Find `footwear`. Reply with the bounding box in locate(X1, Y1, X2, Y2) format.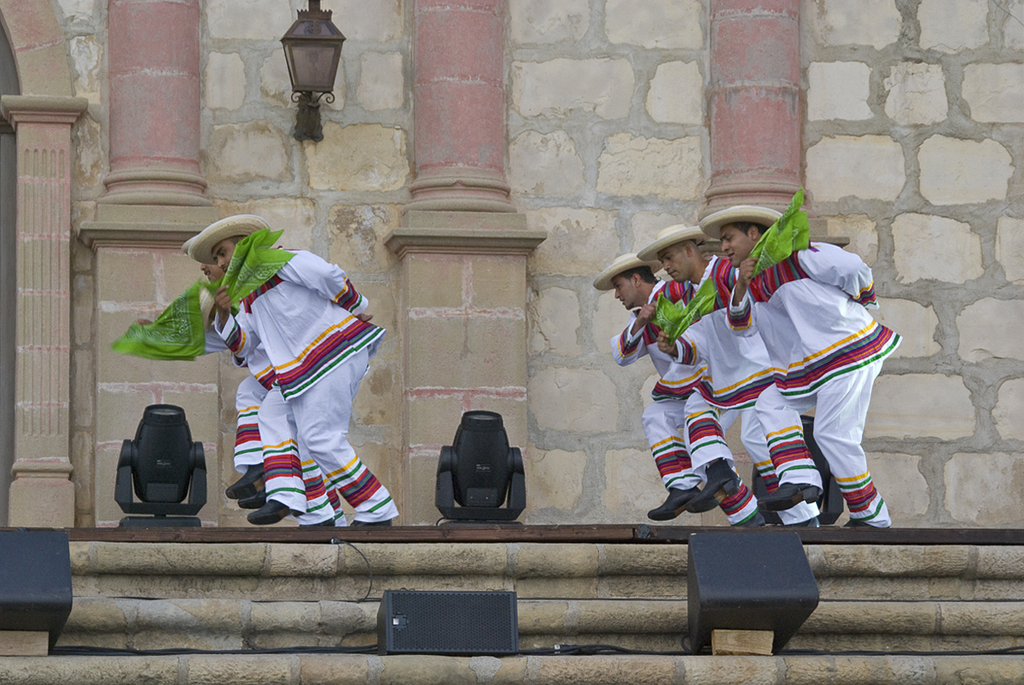
locate(293, 517, 335, 531).
